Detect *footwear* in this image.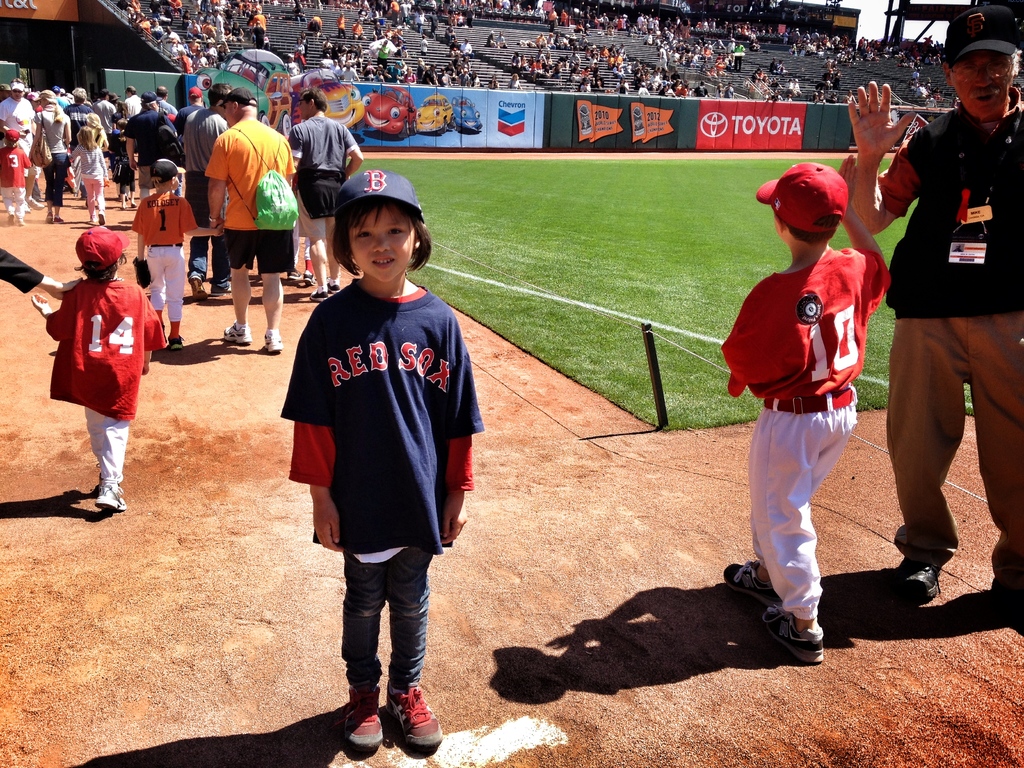
Detection: locate(96, 481, 123, 516).
